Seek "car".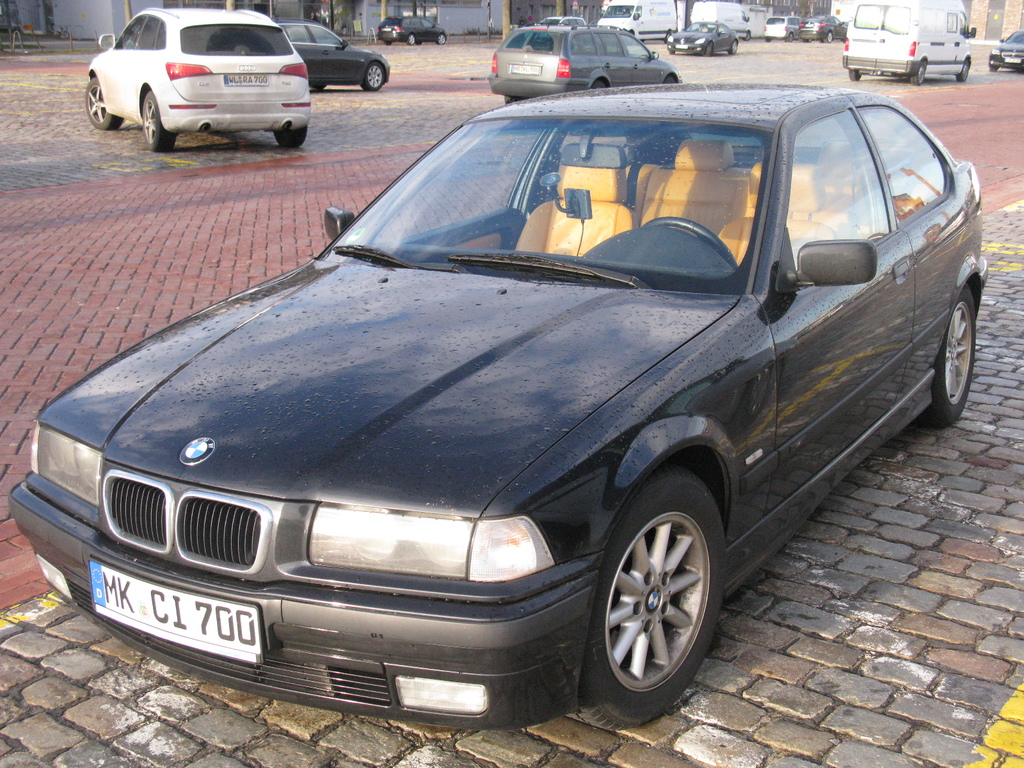
box=[13, 83, 992, 733].
